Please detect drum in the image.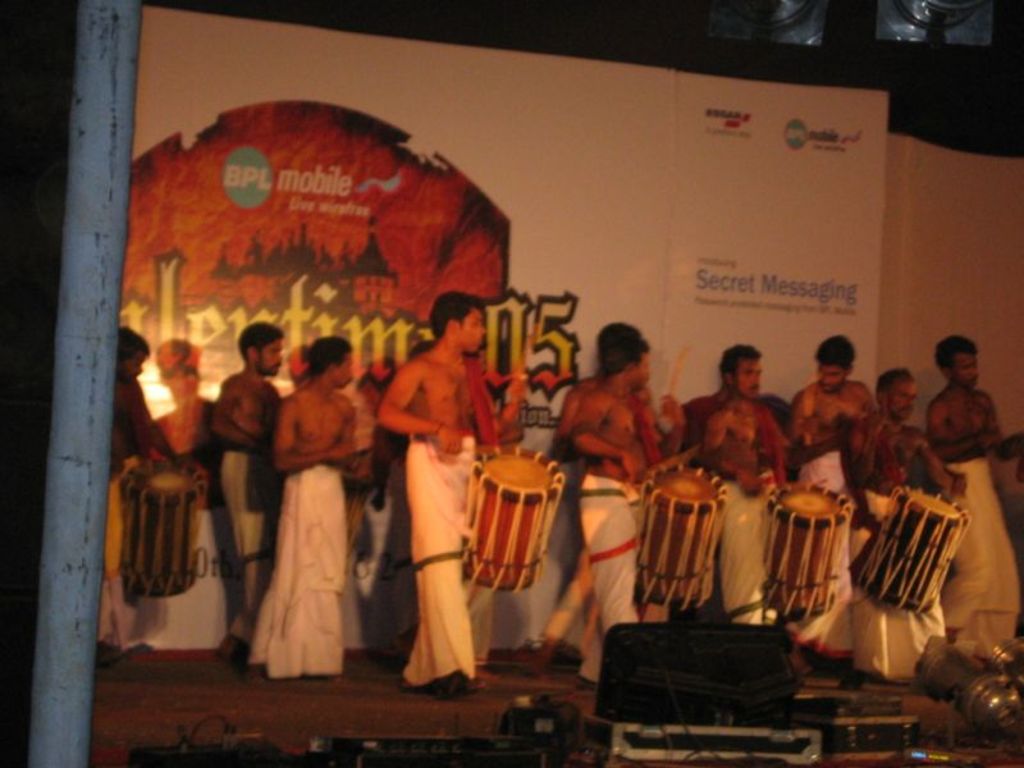
[x1=852, y1=485, x2=972, y2=616].
